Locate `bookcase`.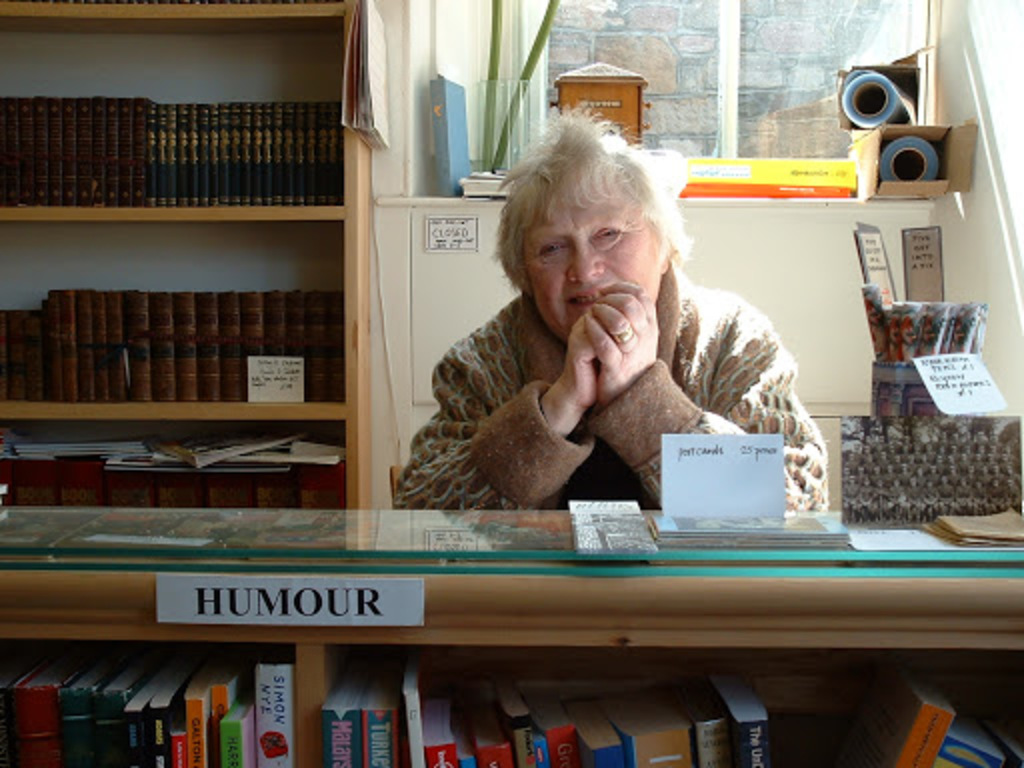
Bounding box: 0 548 1022 766.
